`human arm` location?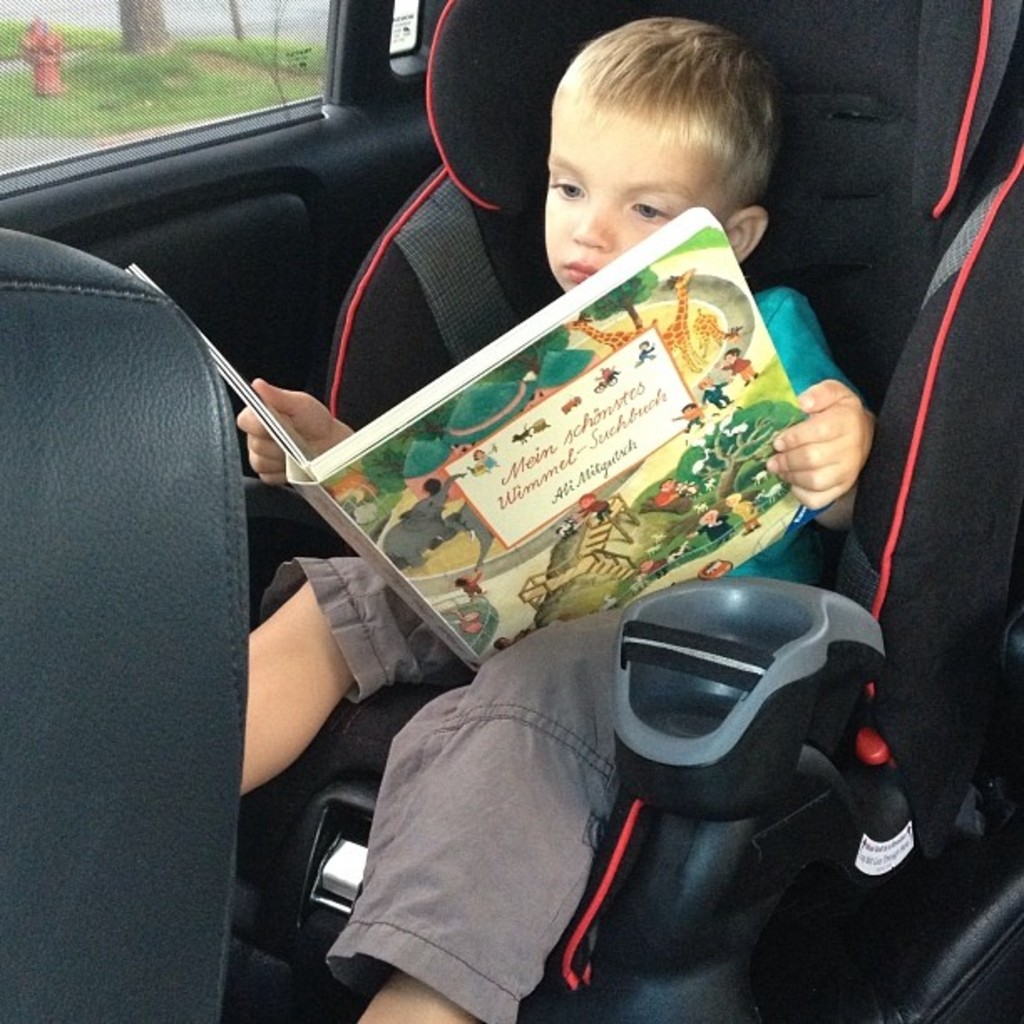
crop(238, 340, 370, 492)
